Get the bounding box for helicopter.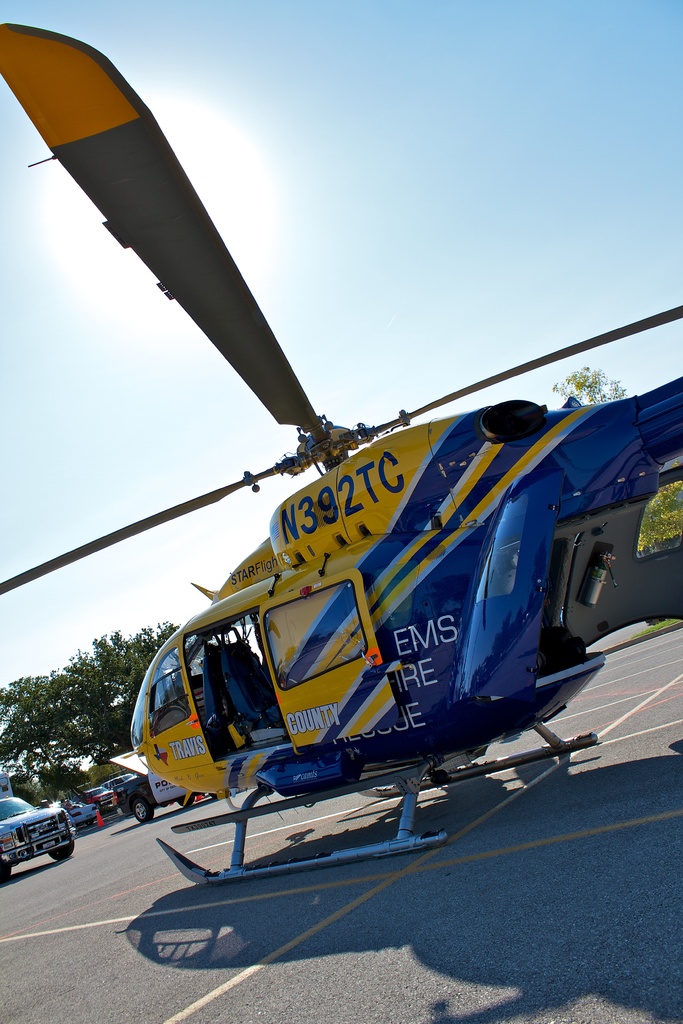
x1=13, y1=54, x2=682, y2=868.
